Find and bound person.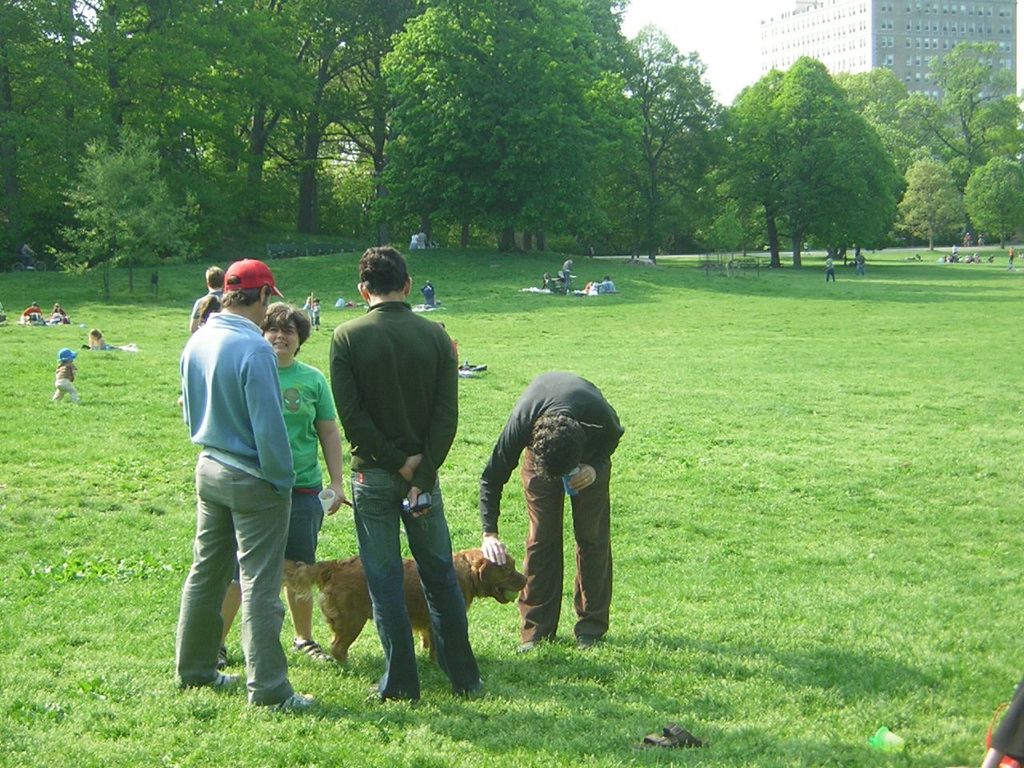
Bound: (left=500, top=357, right=607, bottom=674).
